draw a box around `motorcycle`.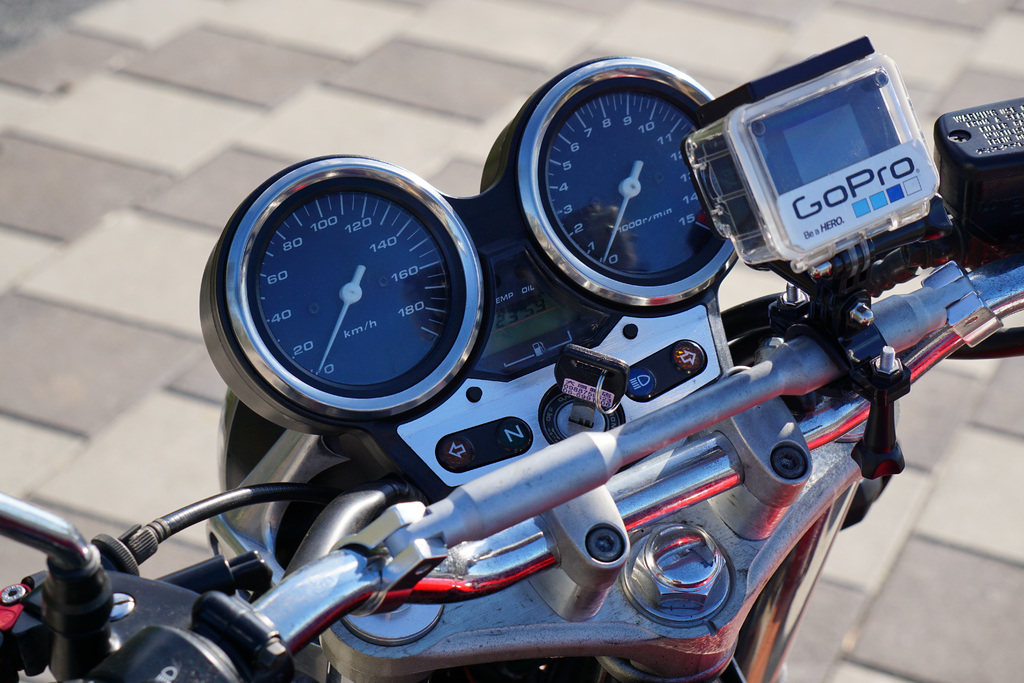
x1=0 y1=31 x2=1023 y2=682.
